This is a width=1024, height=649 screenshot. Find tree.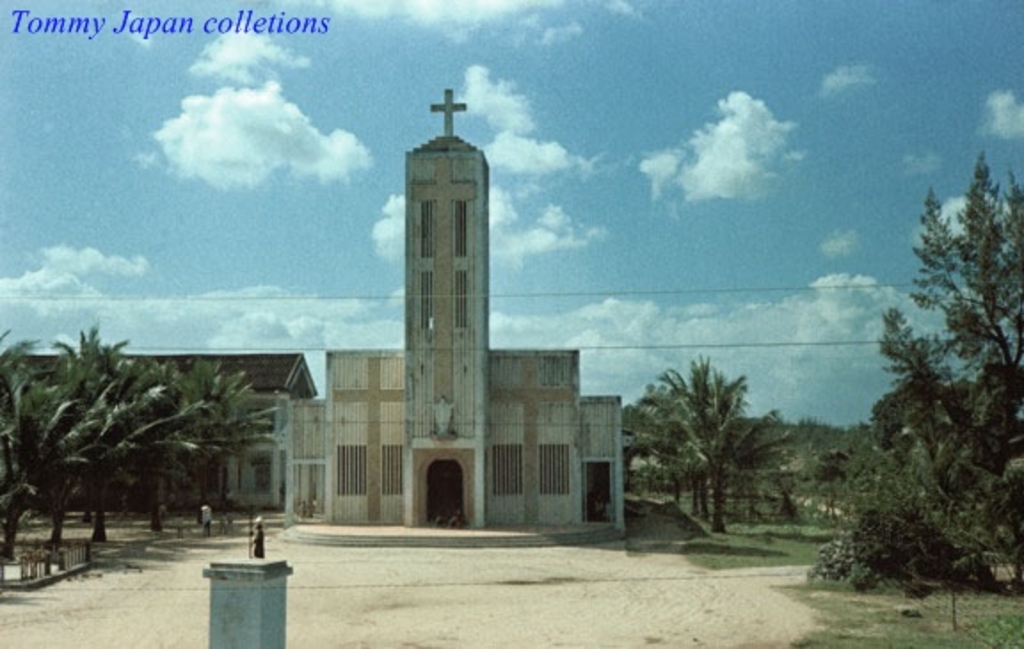
Bounding box: 852, 133, 1004, 610.
